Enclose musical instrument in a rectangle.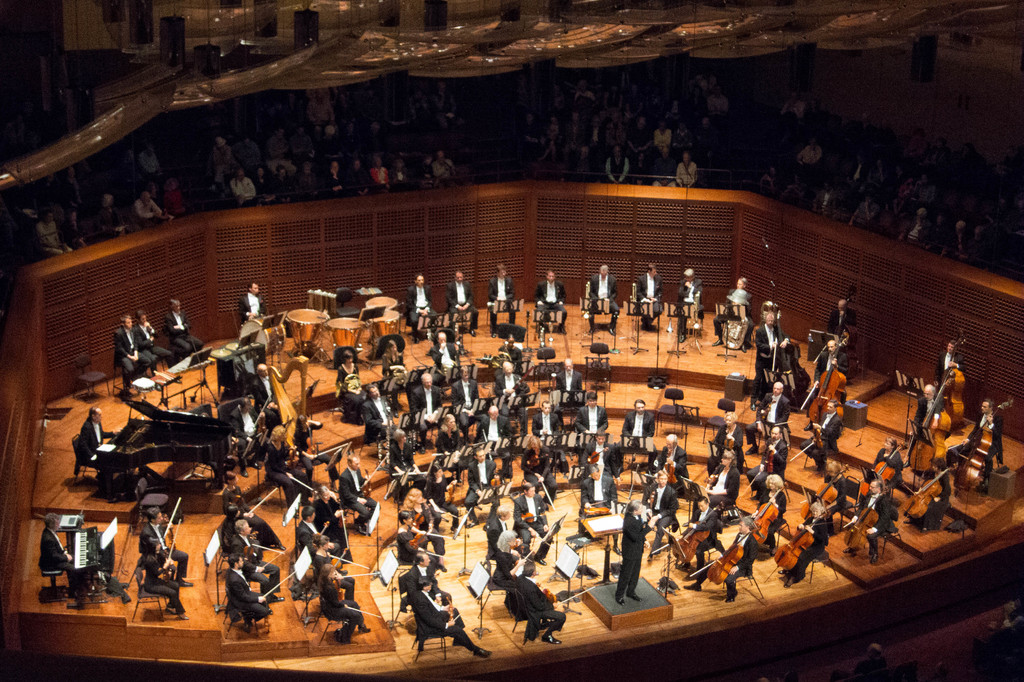
[153,538,180,585].
